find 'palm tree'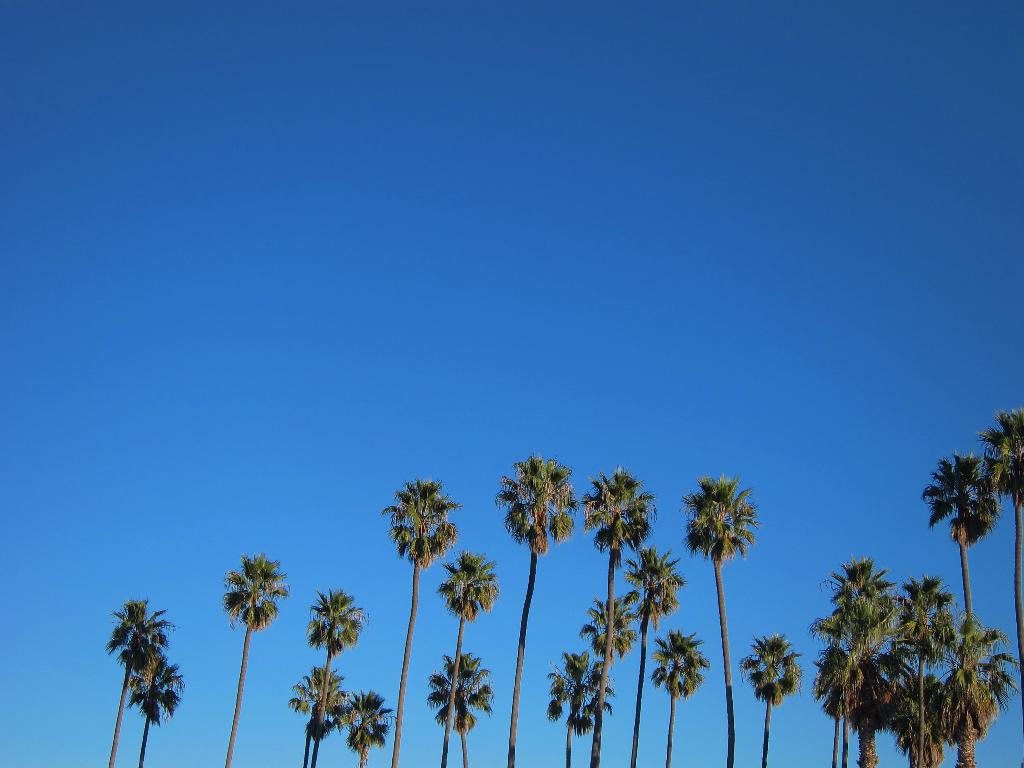
(x1=431, y1=652, x2=488, y2=766)
